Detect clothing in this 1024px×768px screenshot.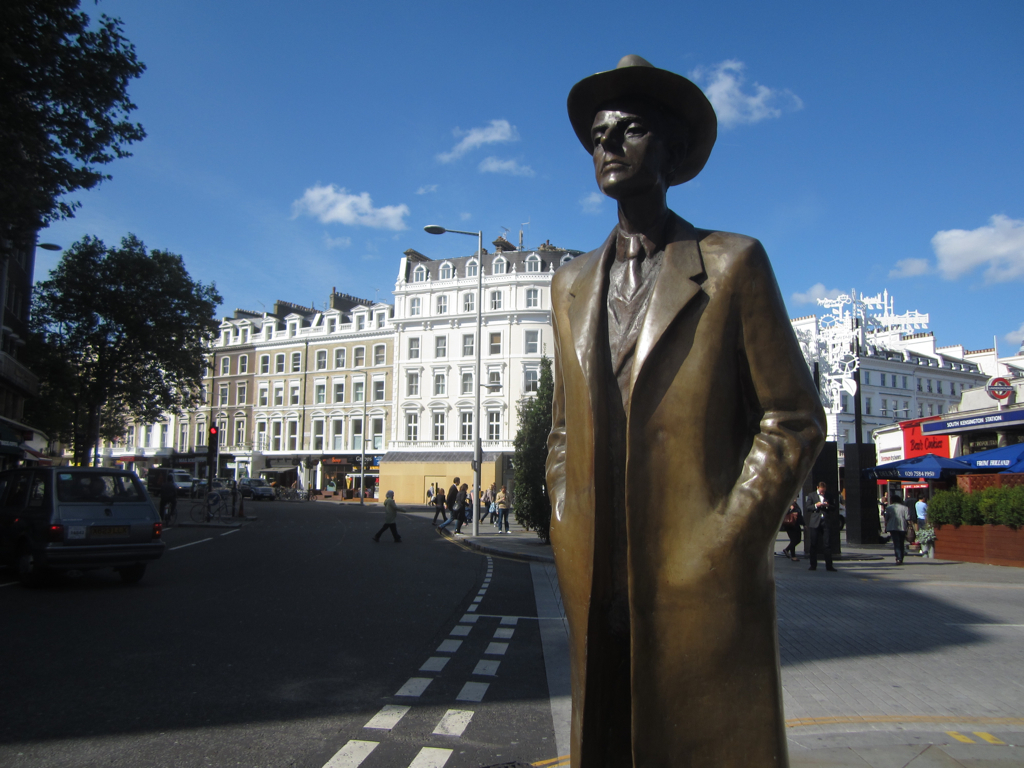
Detection: [x1=449, y1=485, x2=473, y2=529].
